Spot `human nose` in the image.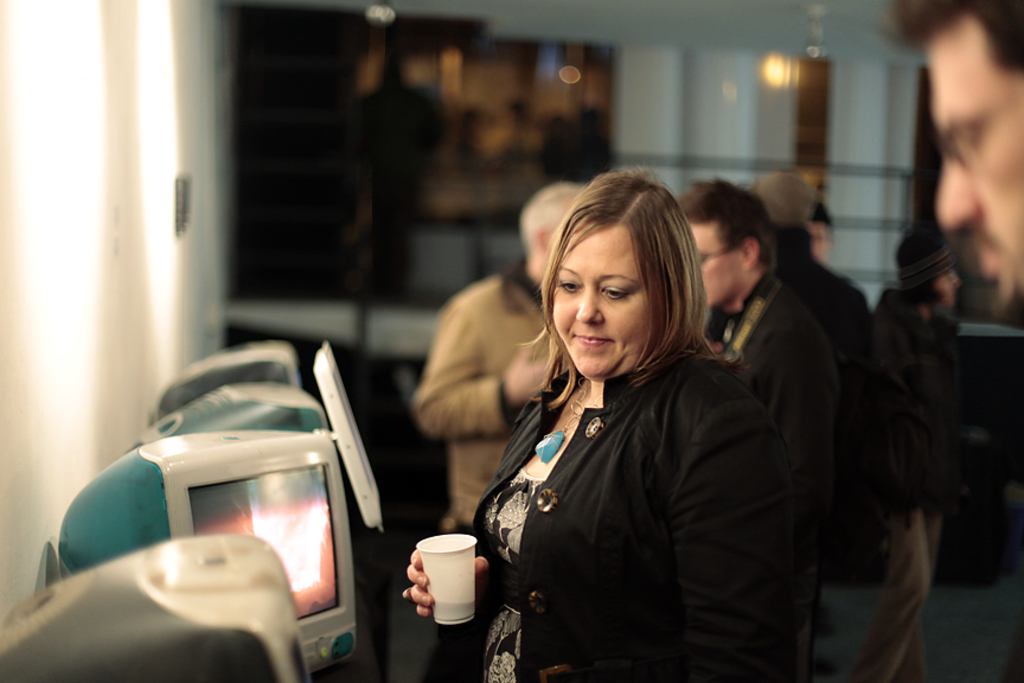
`human nose` found at Rect(927, 148, 980, 240).
